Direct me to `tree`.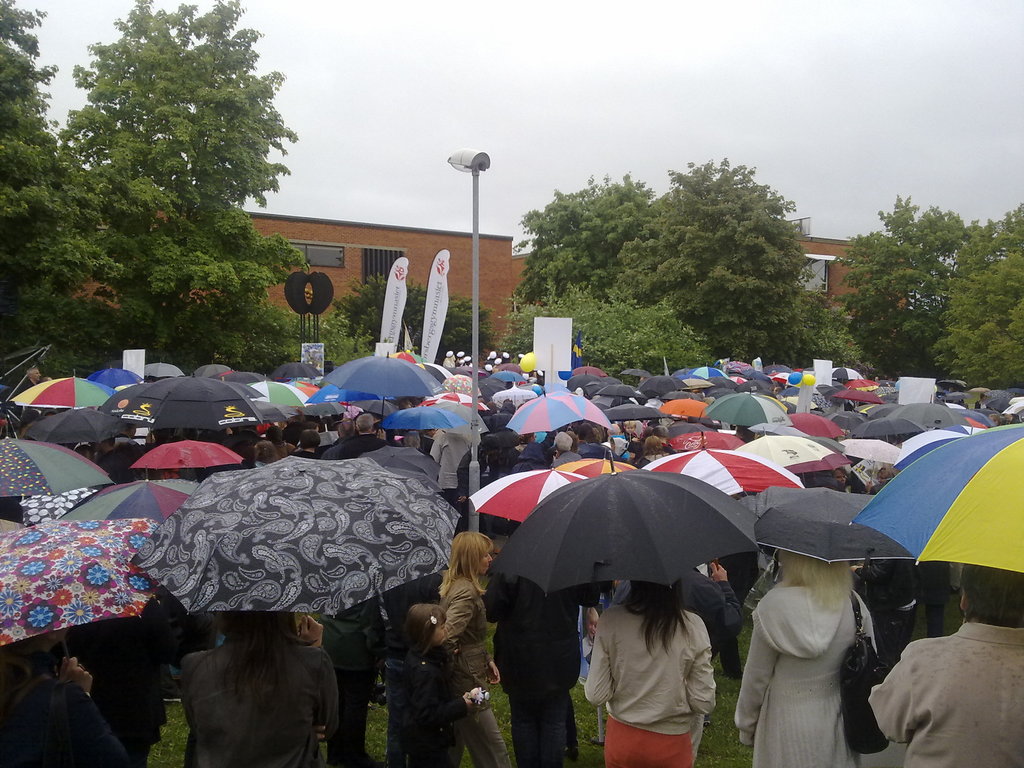
Direction: [x1=493, y1=289, x2=728, y2=361].
